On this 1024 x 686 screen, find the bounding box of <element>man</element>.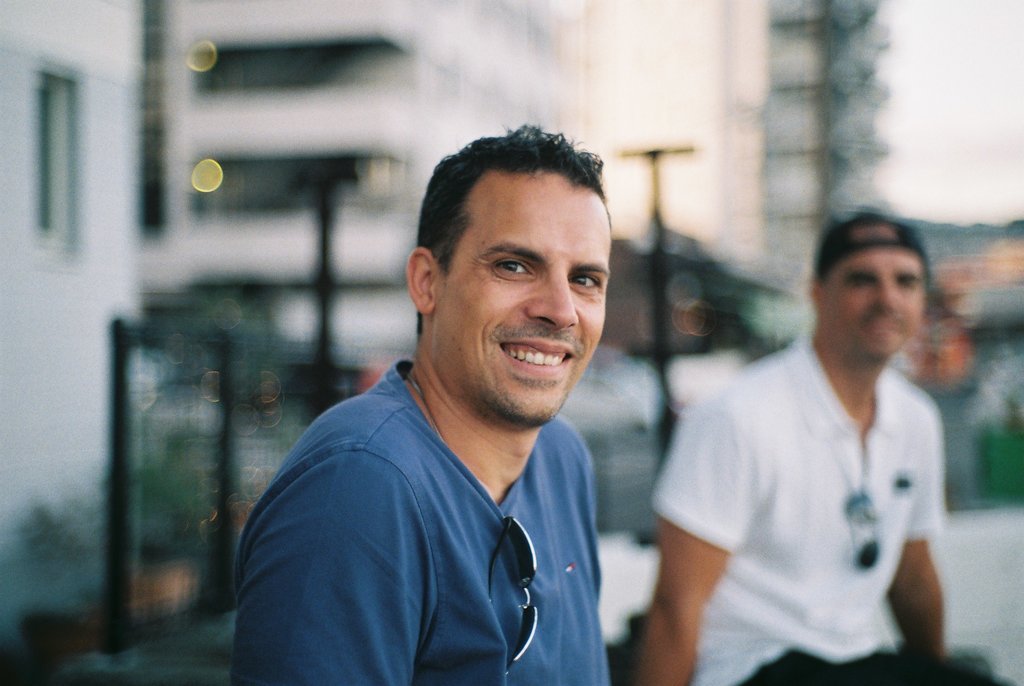
Bounding box: region(624, 208, 951, 685).
